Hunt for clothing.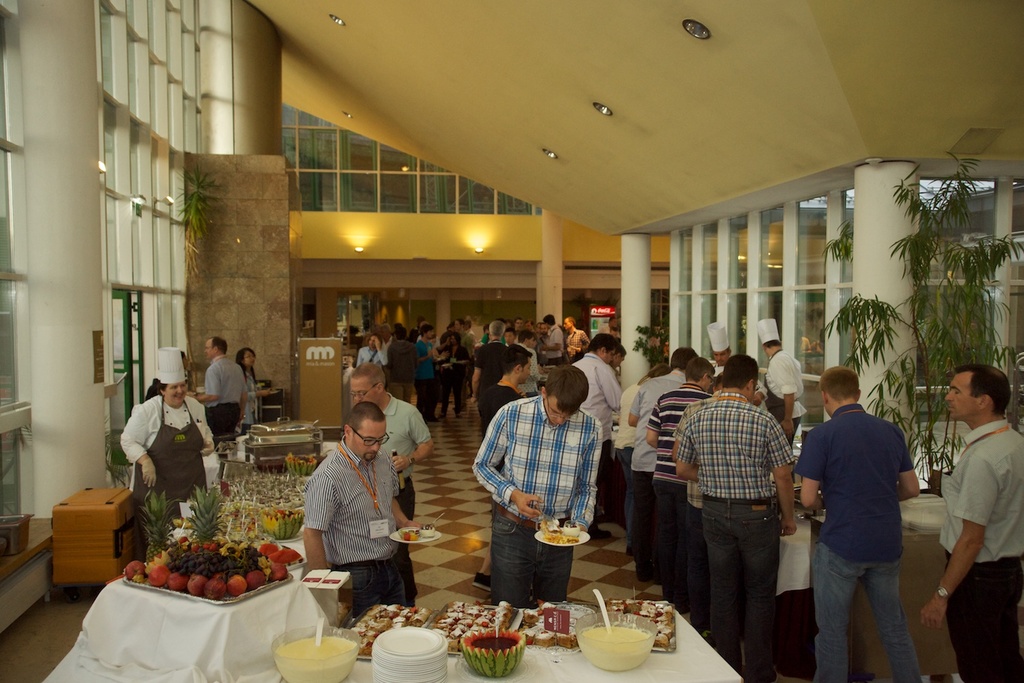
Hunted down at bbox=(438, 344, 464, 433).
